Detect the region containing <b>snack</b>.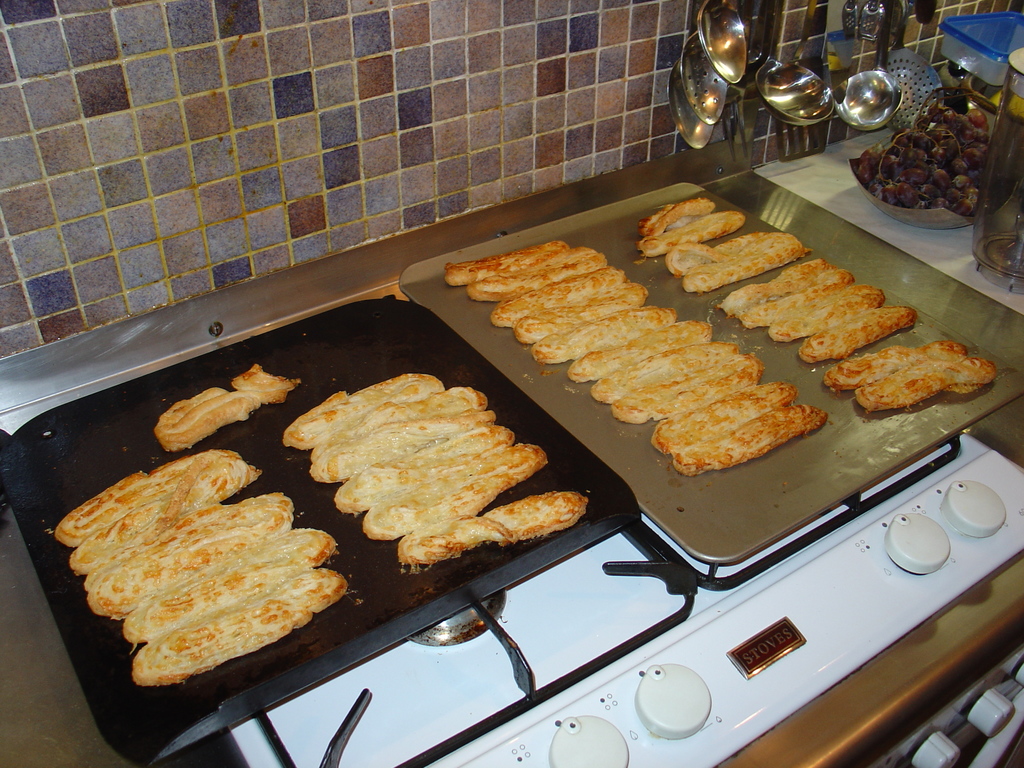
BBox(659, 225, 985, 393).
